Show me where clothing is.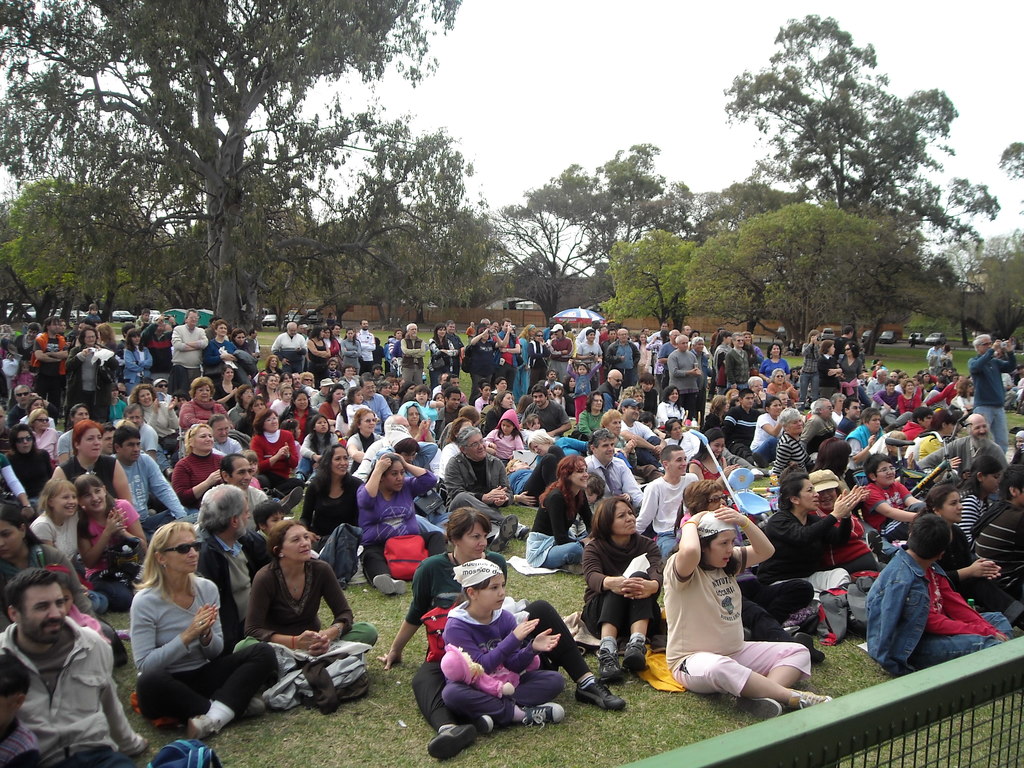
clothing is at 142:419:157:455.
